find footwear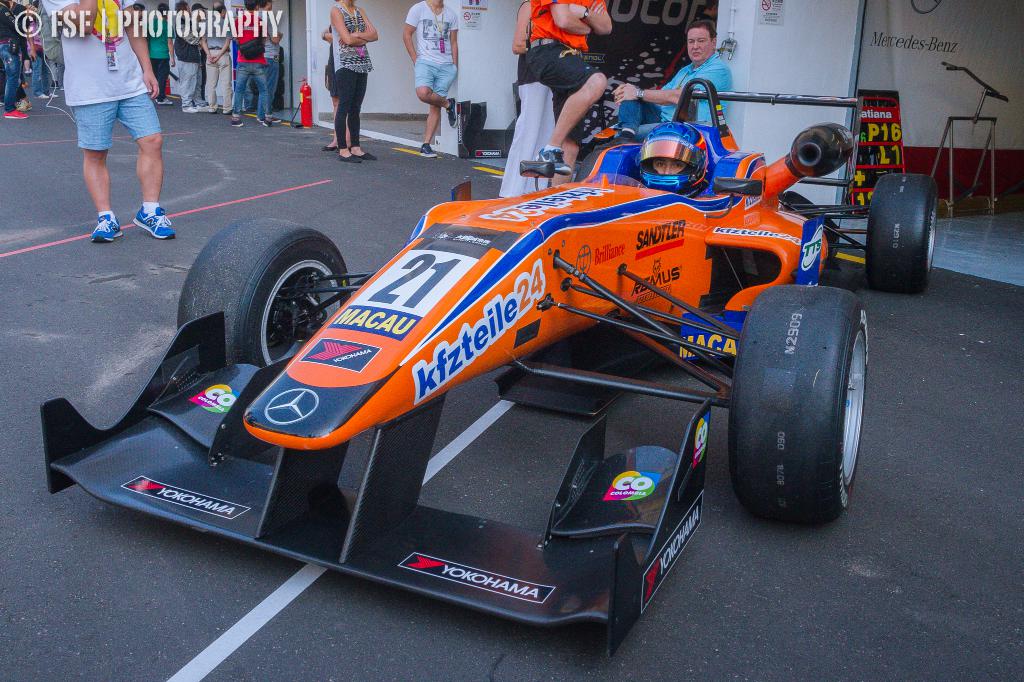
259, 119, 274, 127
